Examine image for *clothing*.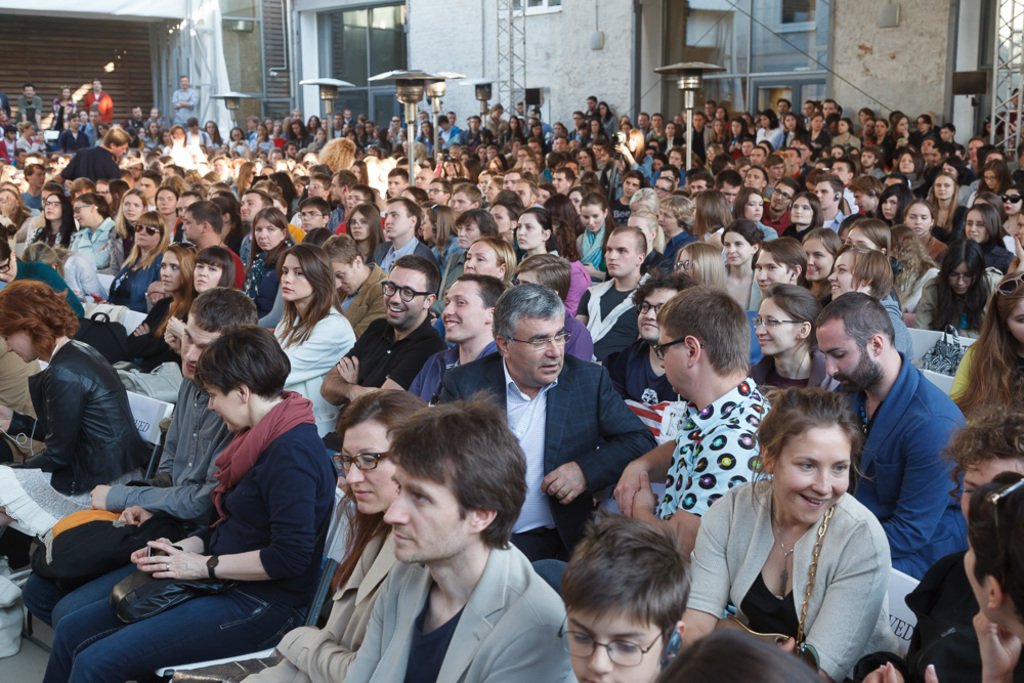
Examination result: box(882, 286, 907, 367).
